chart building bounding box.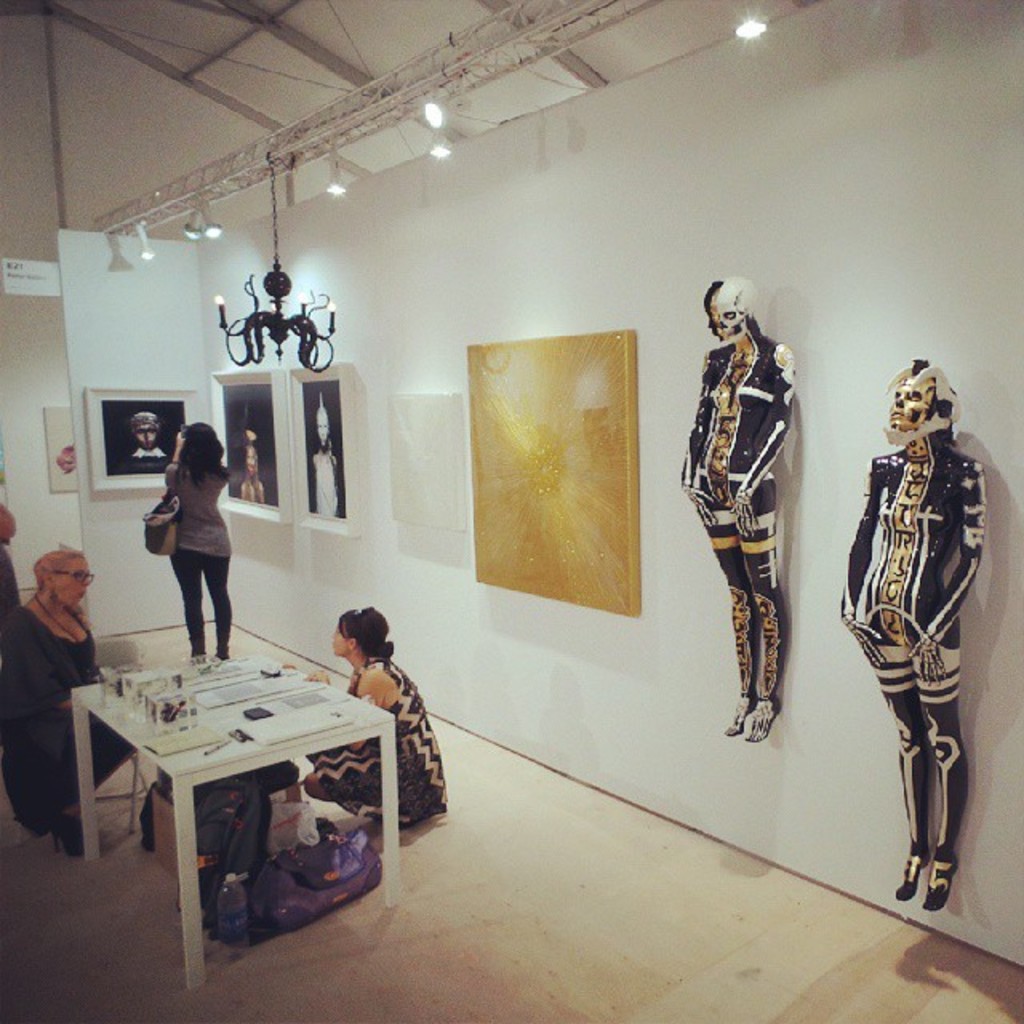
Charted: <bbox>0, 0, 1022, 1022</bbox>.
